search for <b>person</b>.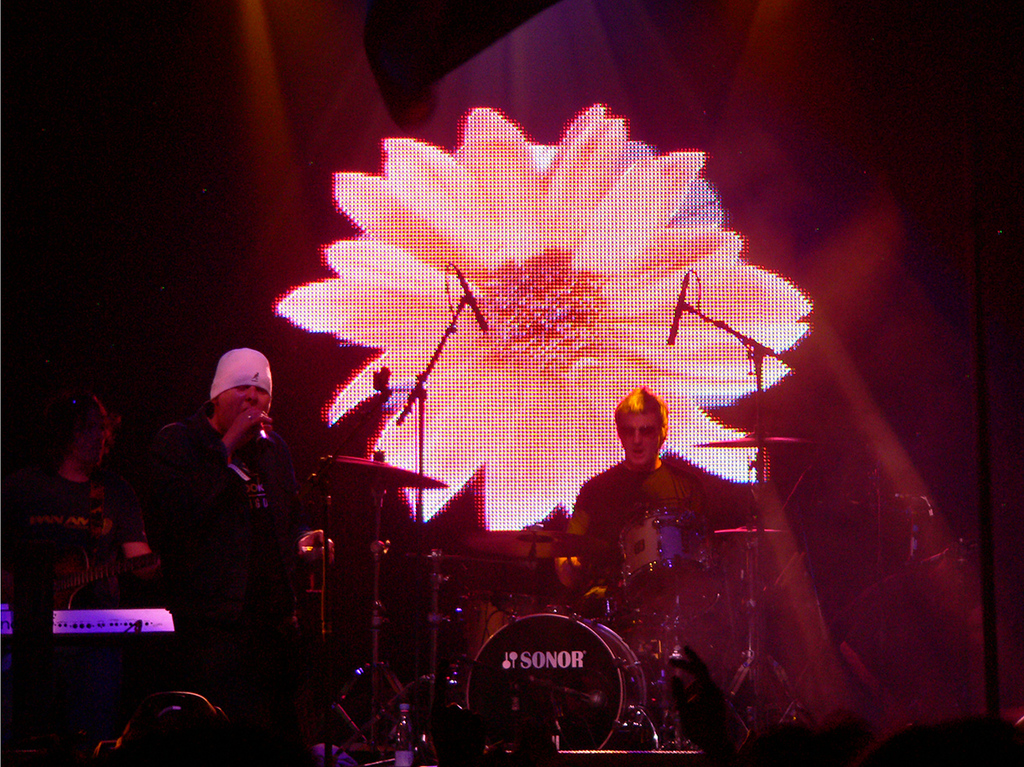
Found at 118 340 344 637.
